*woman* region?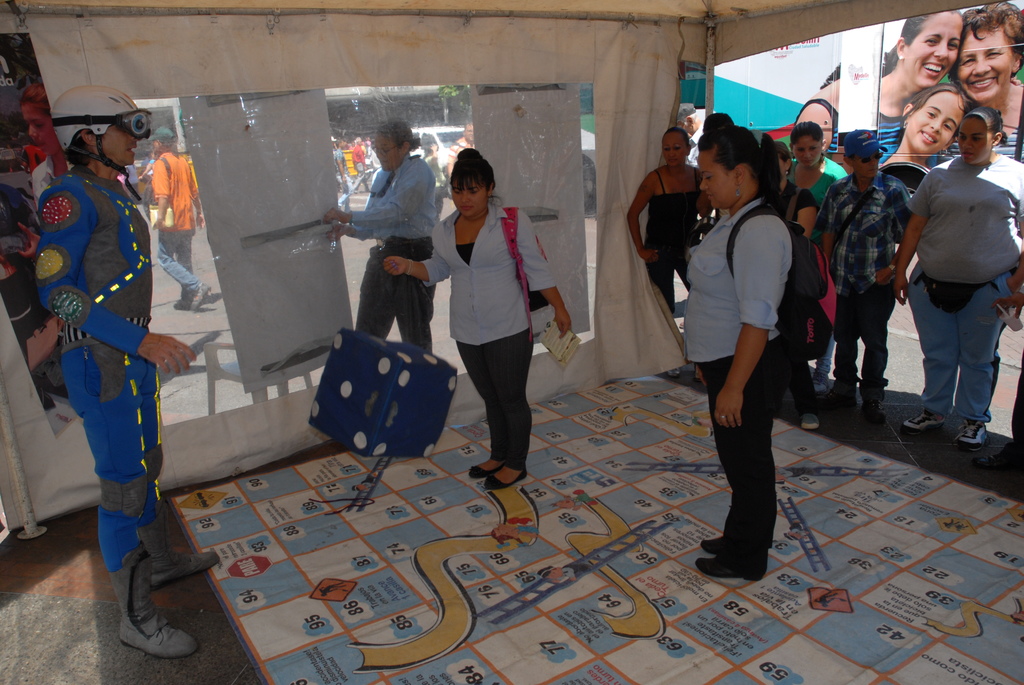
locate(674, 123, 796, 580)
